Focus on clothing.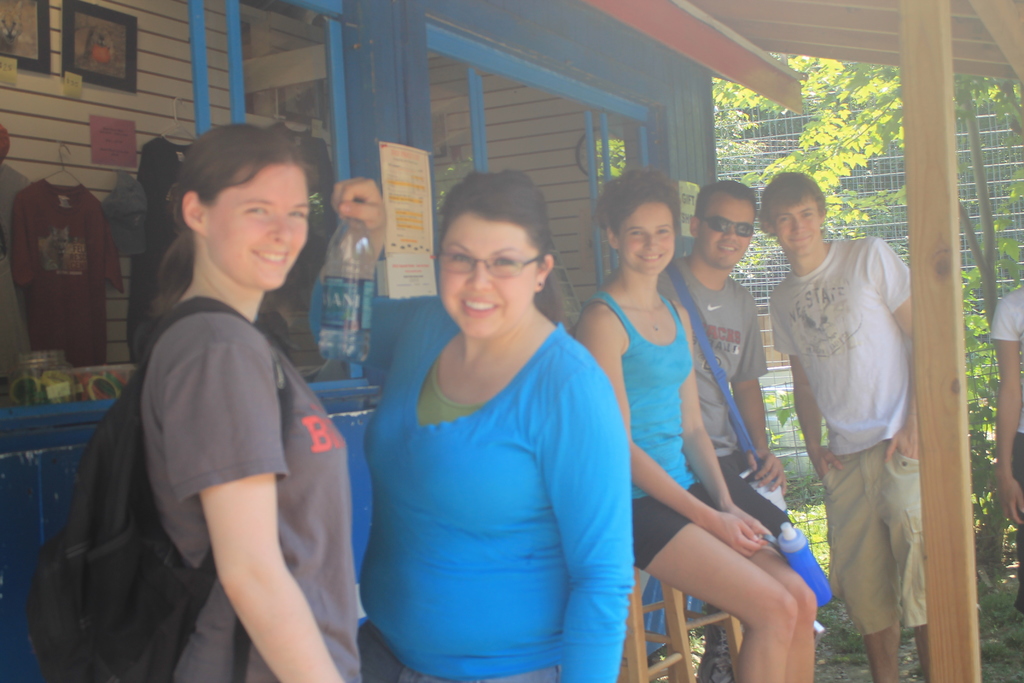
Focused at {"left": 69, "top": 208, "right": 351, "bottom": 663}.
